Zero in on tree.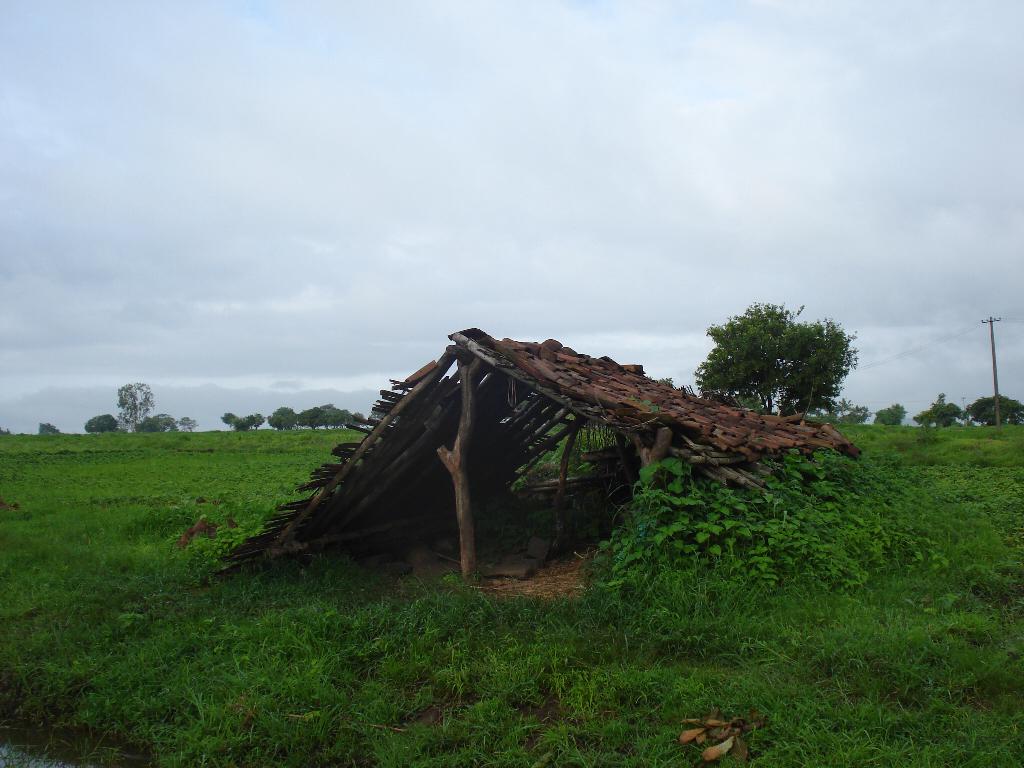
Zeroed in: x1=88, y1=378, x2=188, y2=433.
